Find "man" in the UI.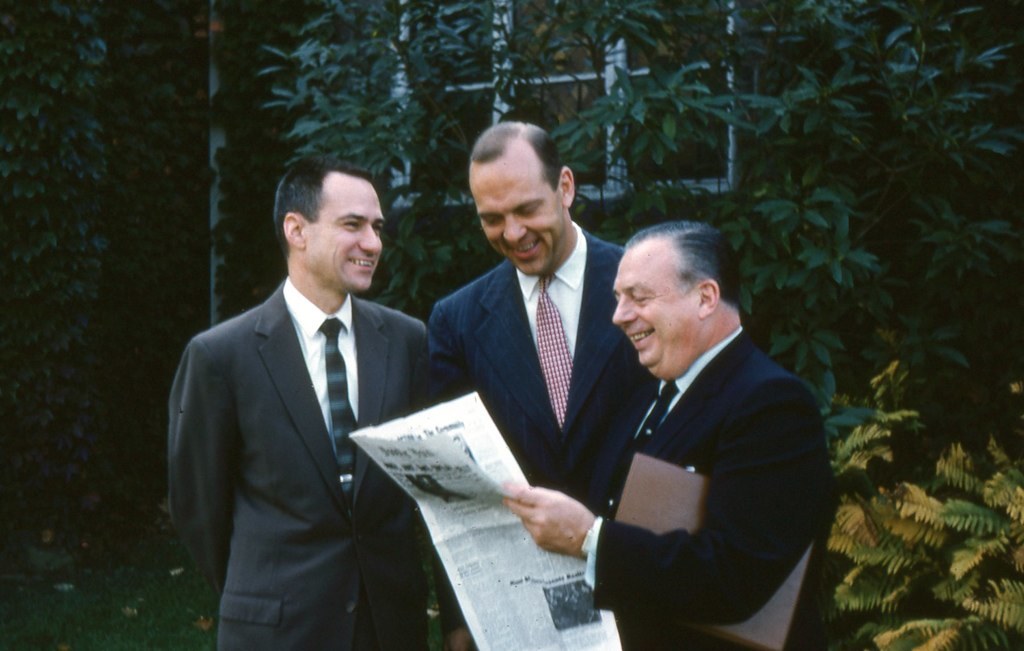
UI element at 555:209:834:641.
